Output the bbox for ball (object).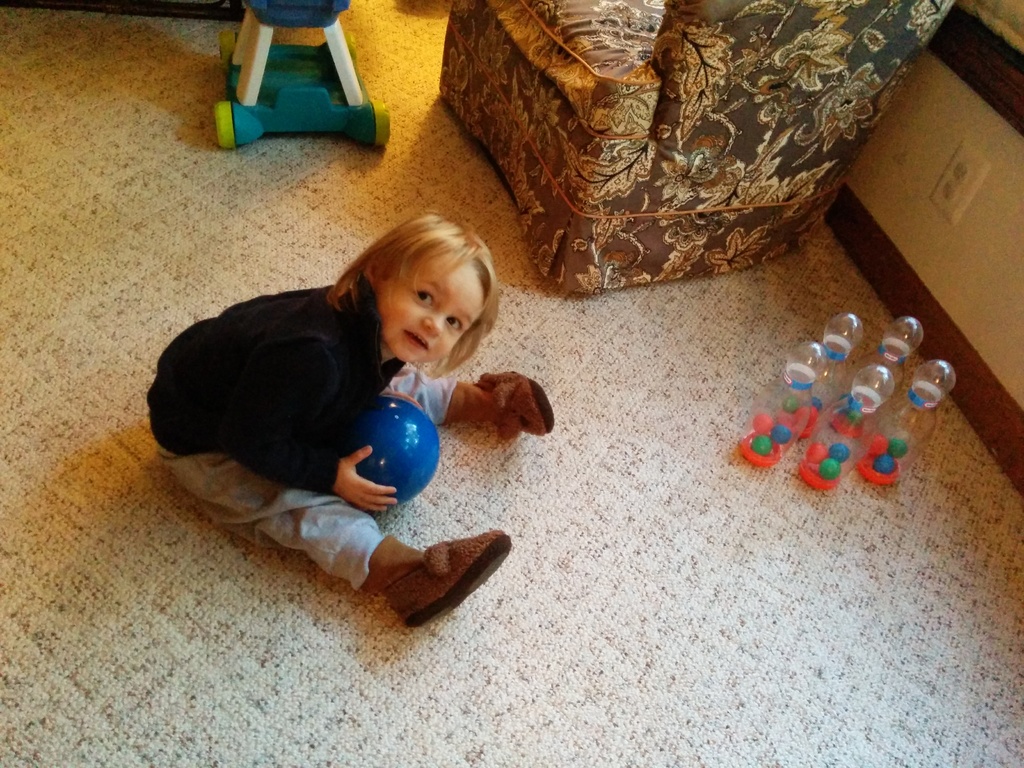
835, 444, 847, 458.
